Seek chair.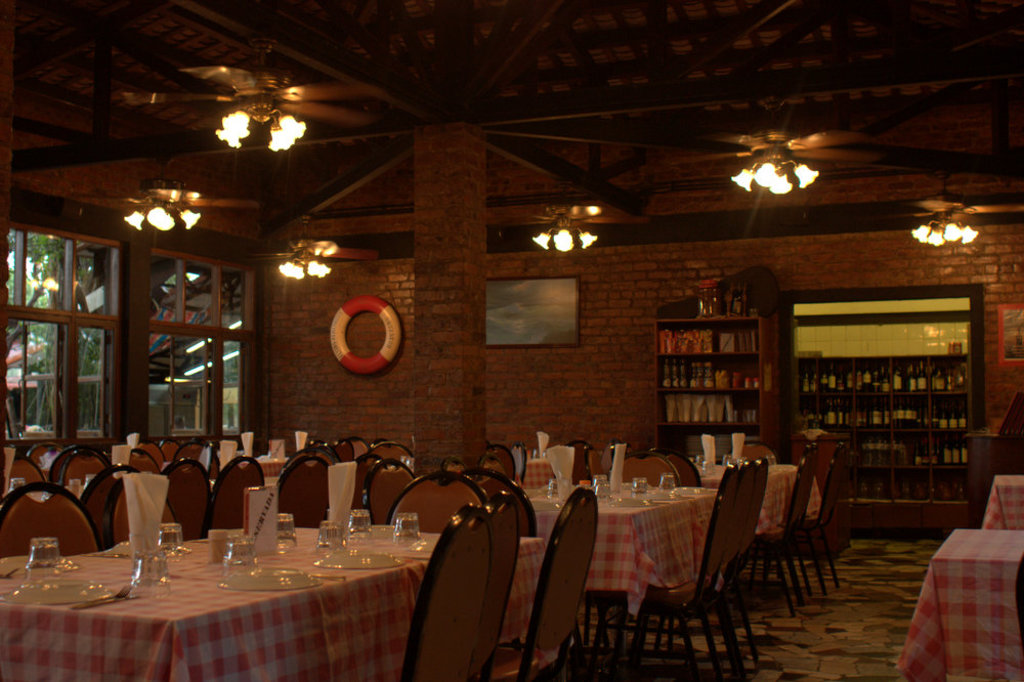
box=[333, 432, 373, 463].
